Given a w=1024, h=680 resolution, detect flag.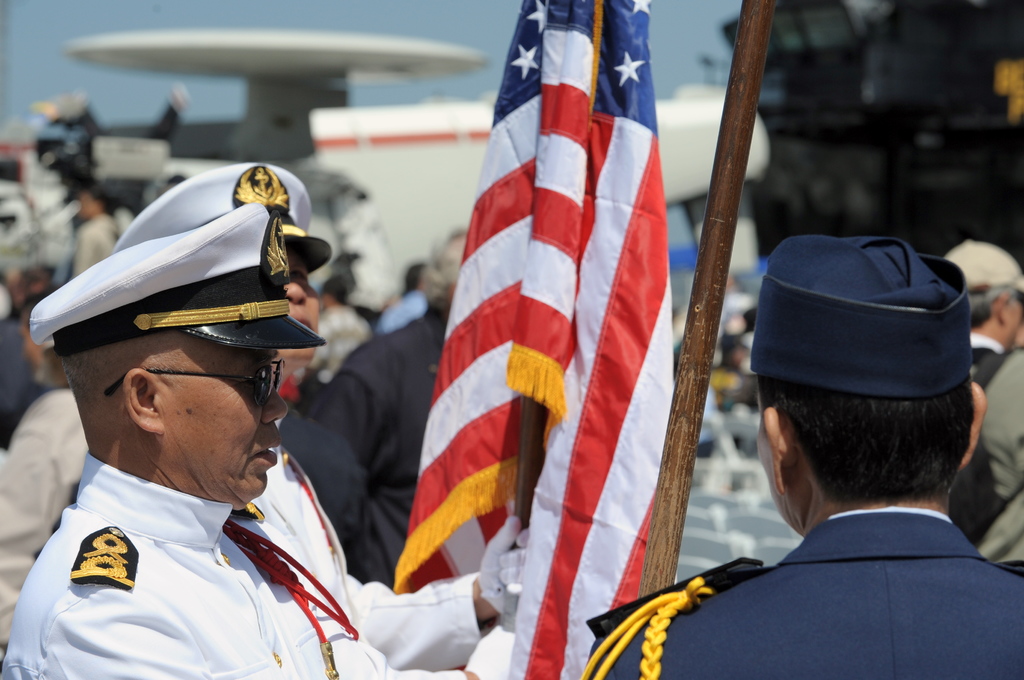
left=382, top=0, right=668, bottom=674.
